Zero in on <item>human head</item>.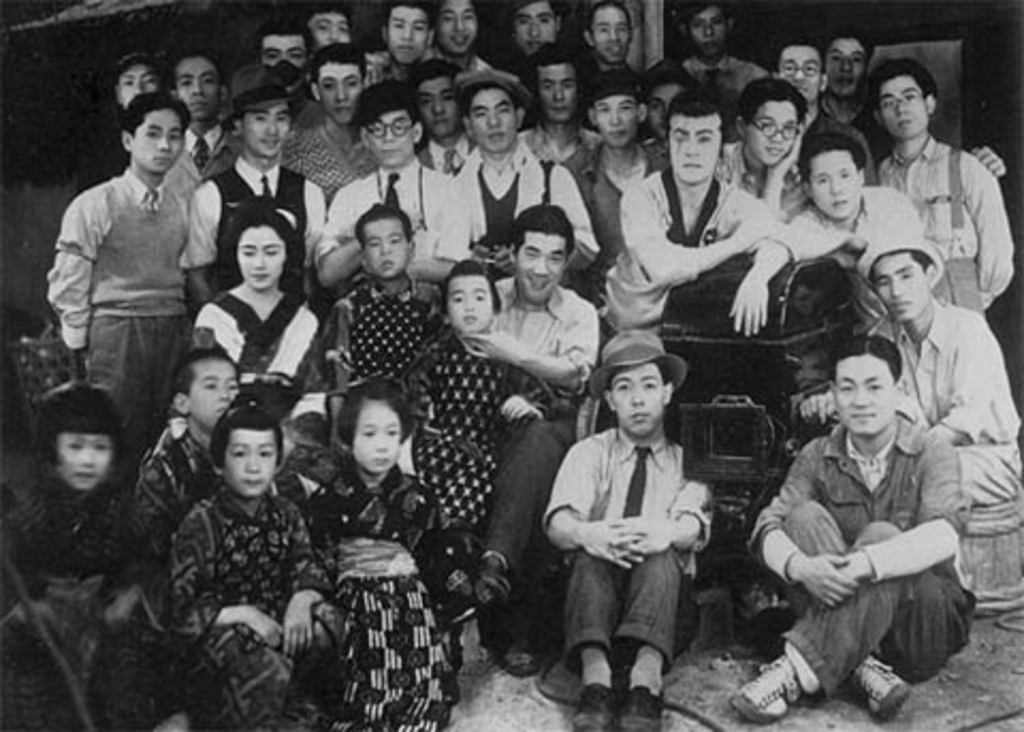
Zeroed in: 354,79,425,166.
